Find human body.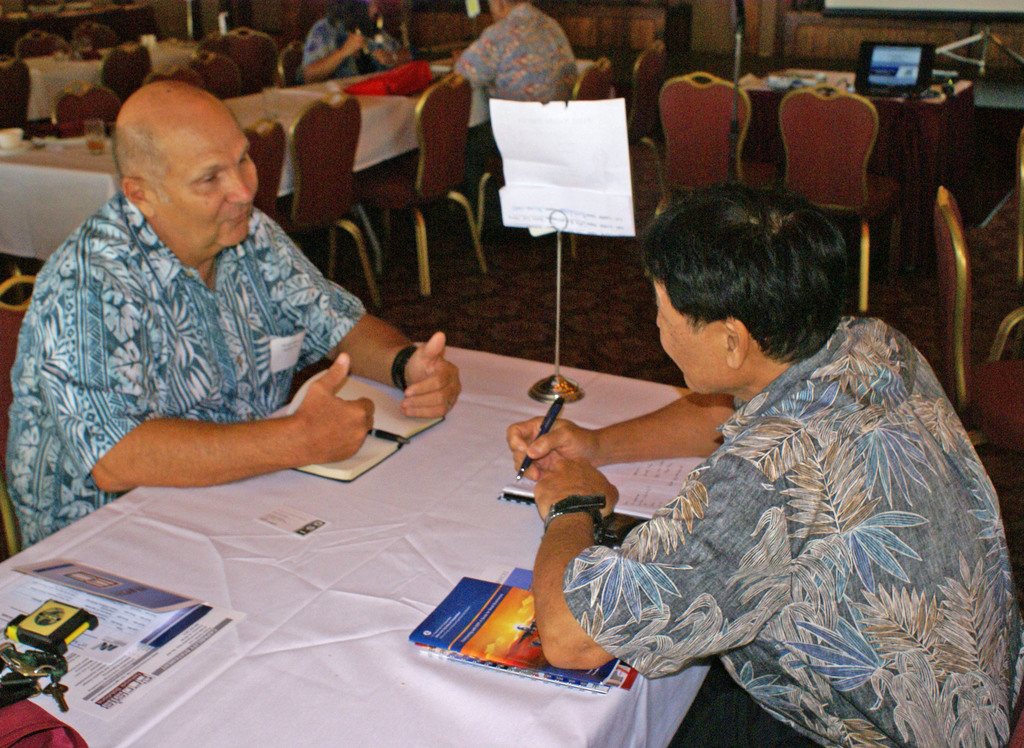
x1=443 y1=0 x2=577 y2=164.
